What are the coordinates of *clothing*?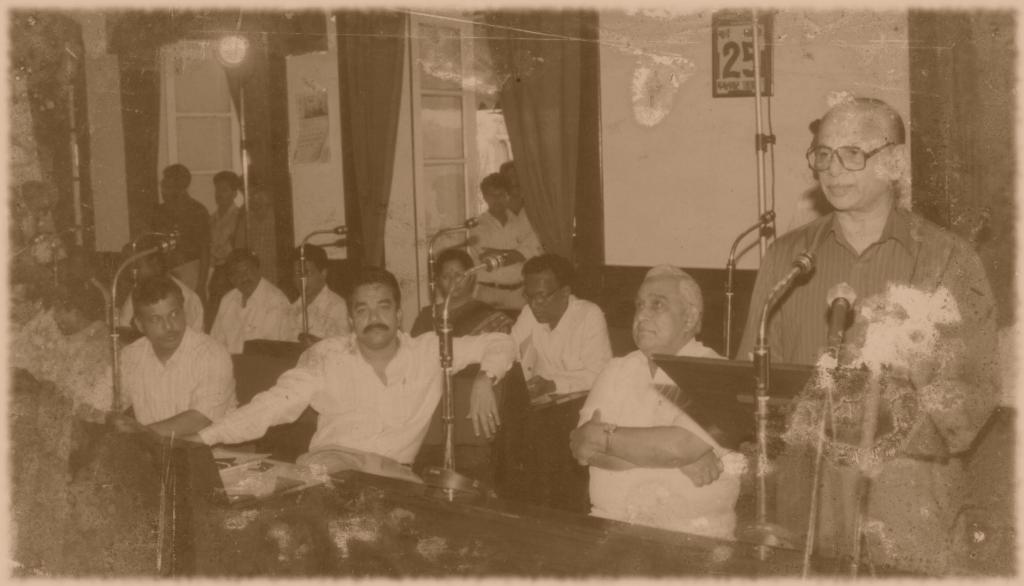
<bbox>577, 337, 740, 538</bbox>.
